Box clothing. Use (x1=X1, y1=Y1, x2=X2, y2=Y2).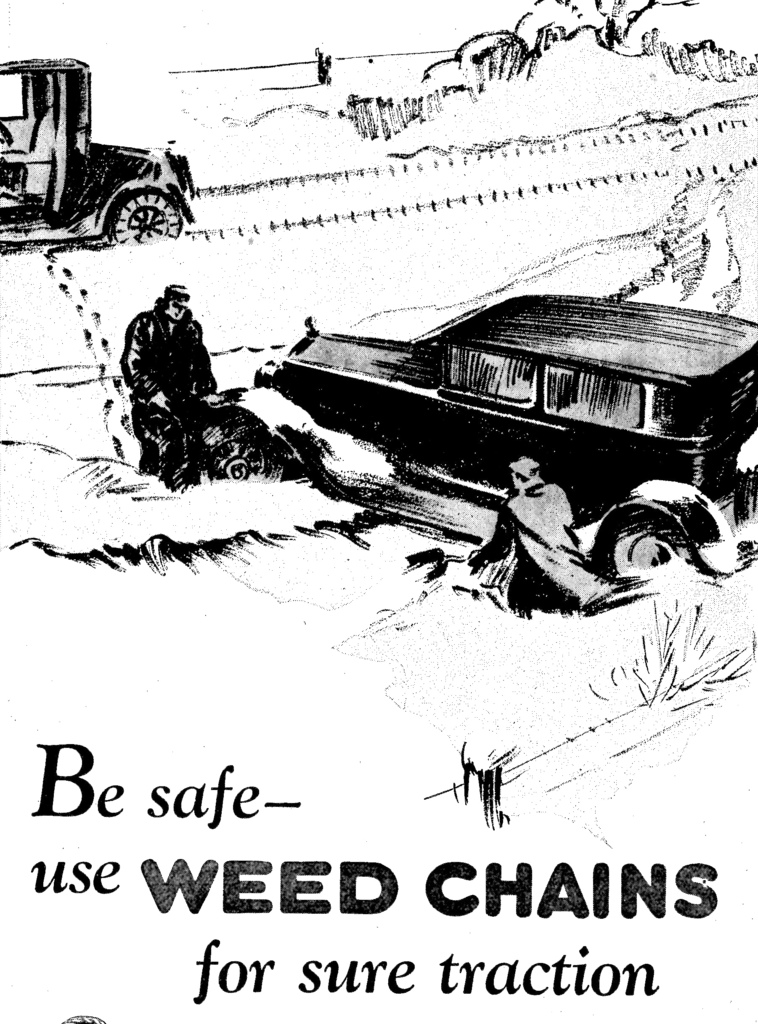
(x1=463, y1=468, x2=597, y2=607).
